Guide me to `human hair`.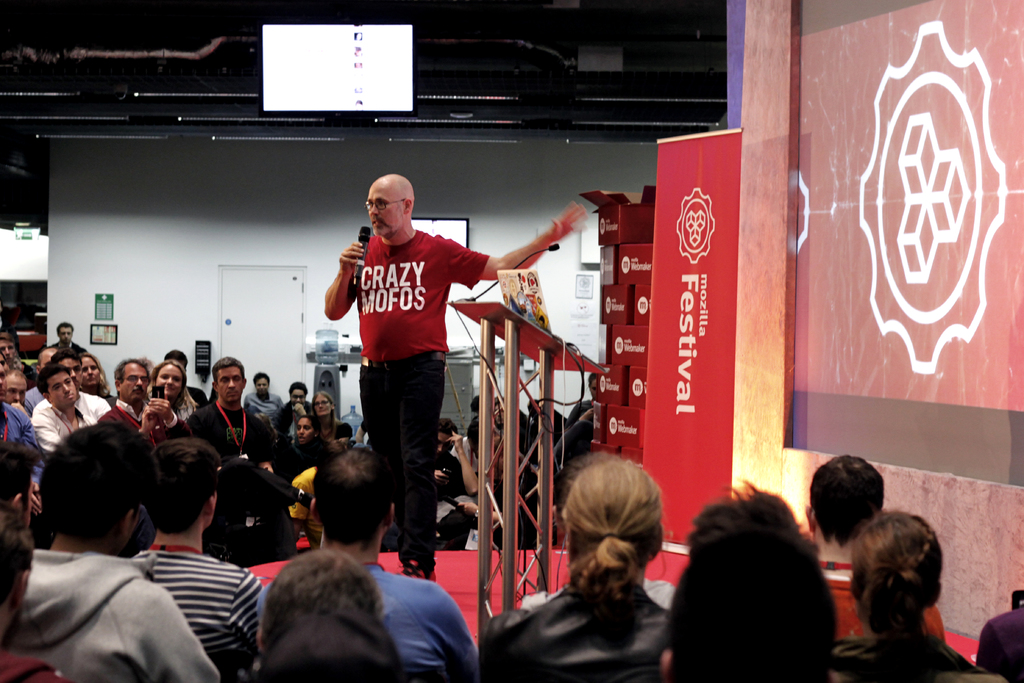
Guidance: 76/349/97/370.
